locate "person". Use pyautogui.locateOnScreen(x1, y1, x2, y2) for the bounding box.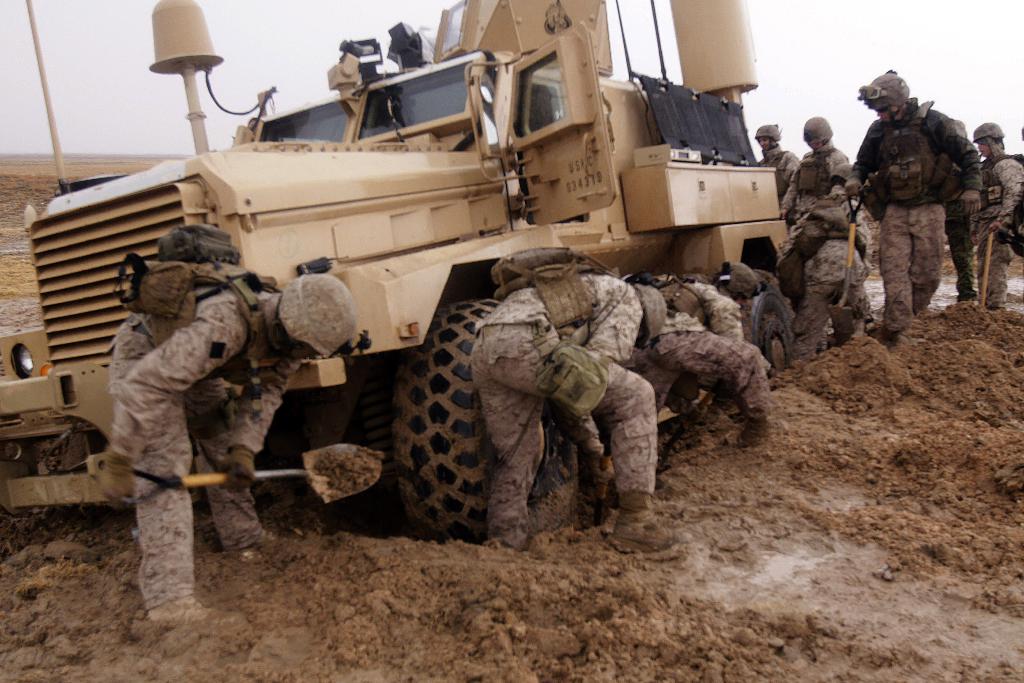
pyautogui.locateOnScreen(472, 265, 666, 557).
